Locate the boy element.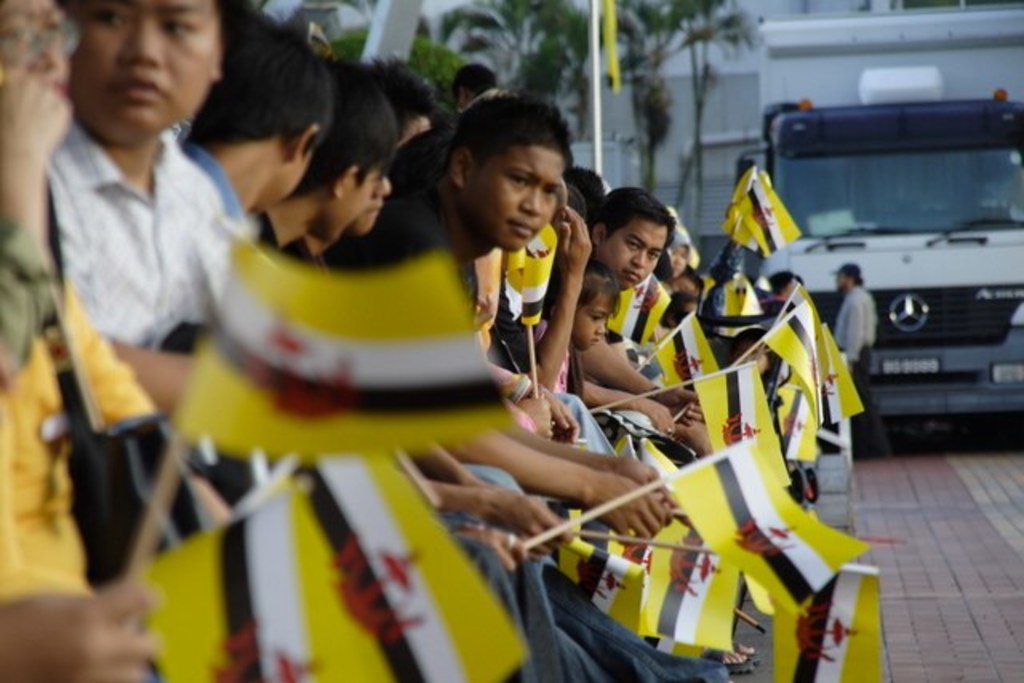
Element bbox: [450,131,598,433].
